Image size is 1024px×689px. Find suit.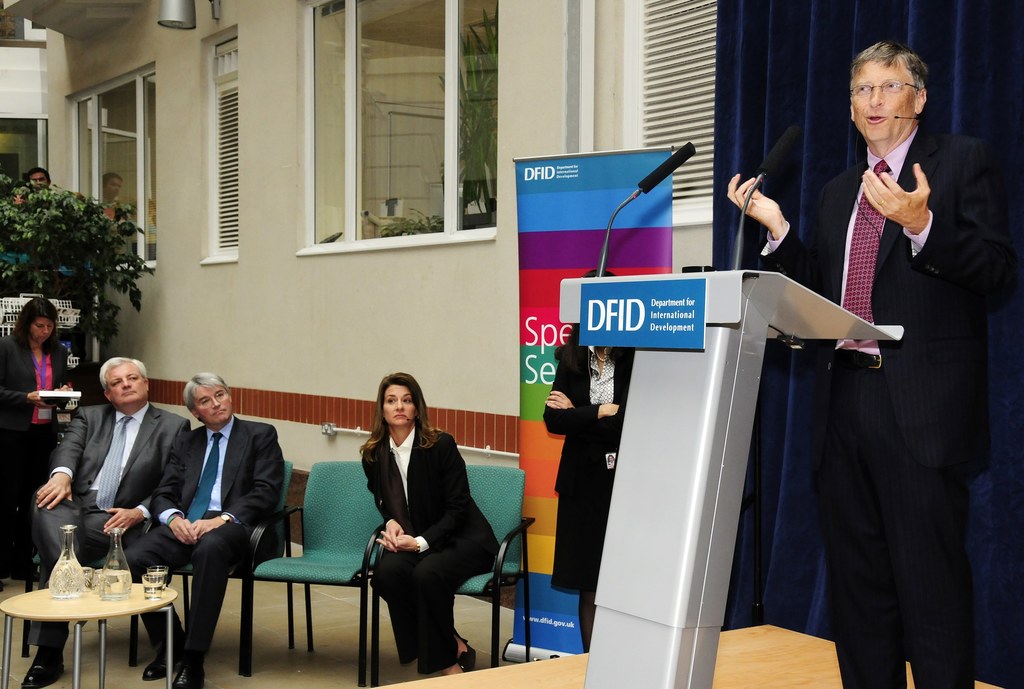
bbox=[0, 327, 79, 560].
